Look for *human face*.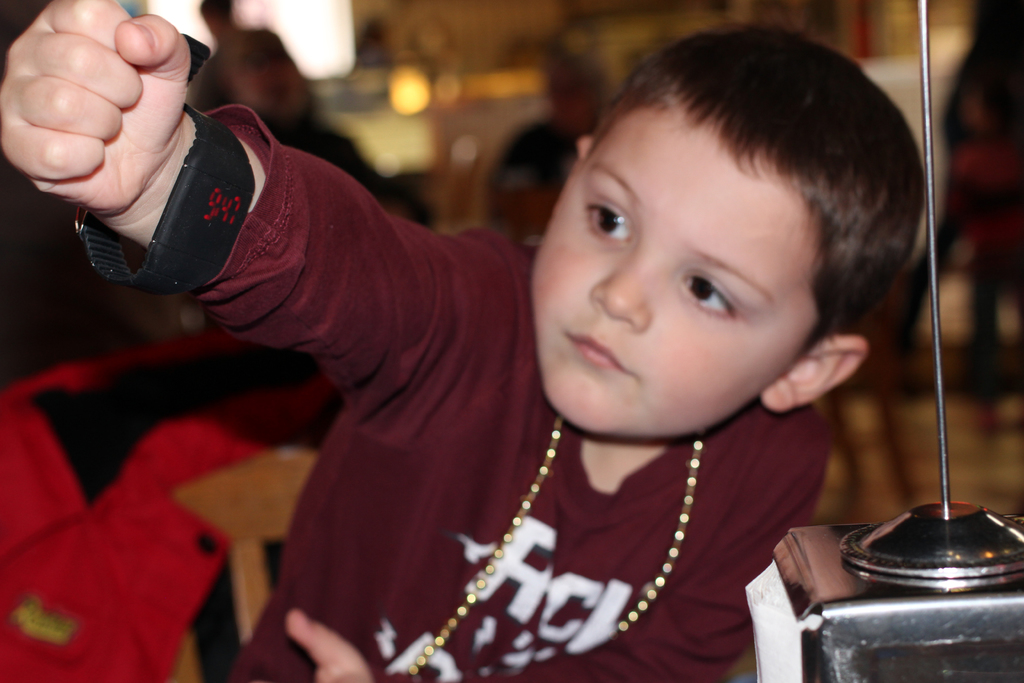
Found: 528,84,818,441.
